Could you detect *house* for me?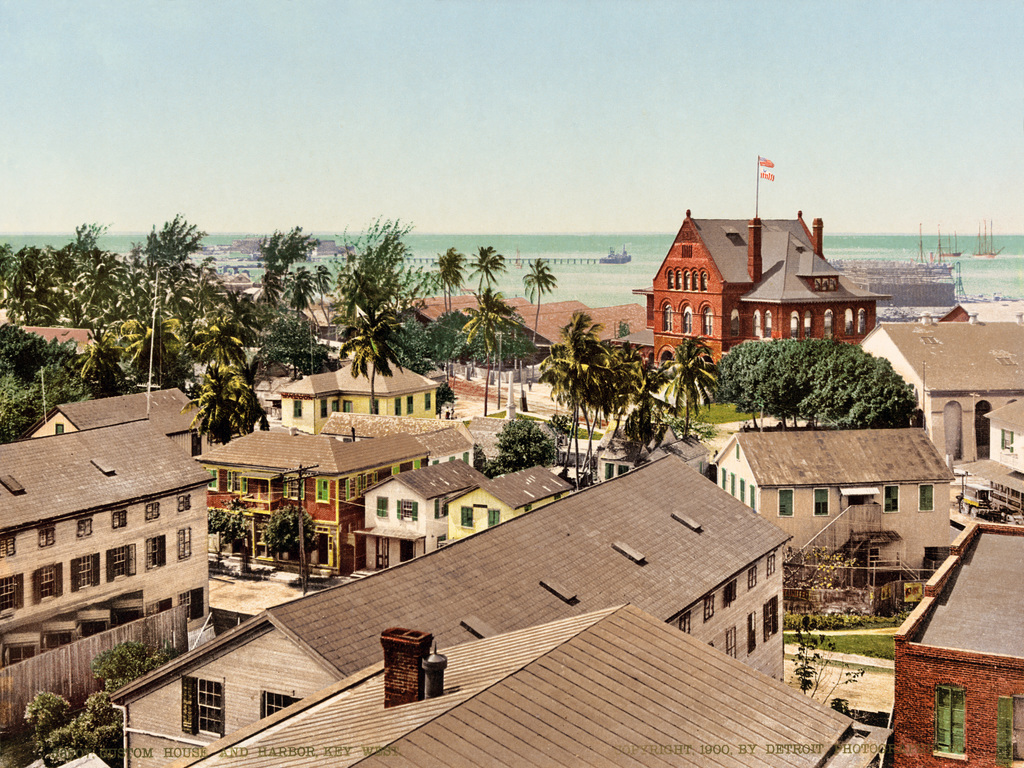
Detection result: {"x1": 108, "y1": 452, "x2": 788, "y2": 767}.
